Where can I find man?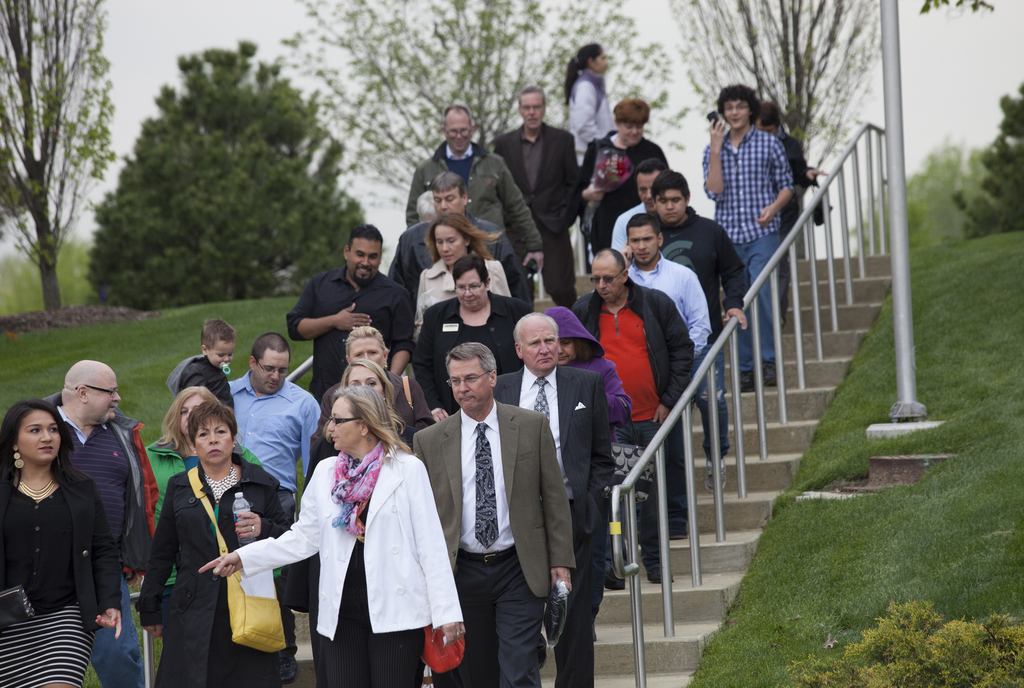
You can find it at (493,309,615,687).
